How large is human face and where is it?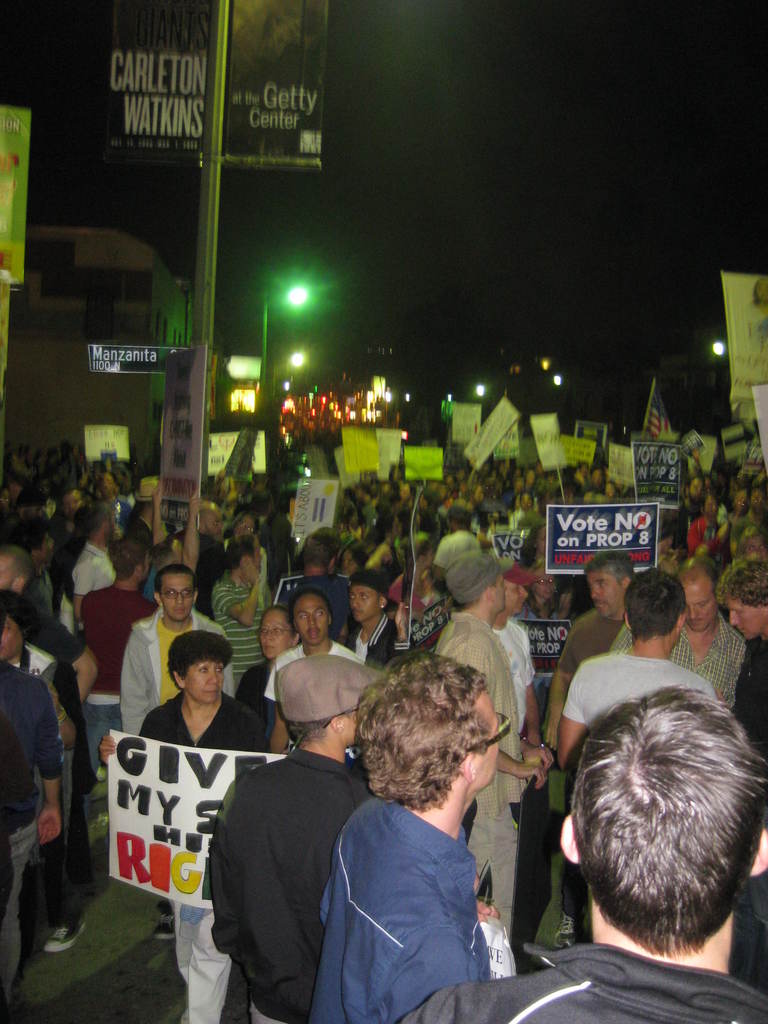
Bounding box: 182:659:225:704.
